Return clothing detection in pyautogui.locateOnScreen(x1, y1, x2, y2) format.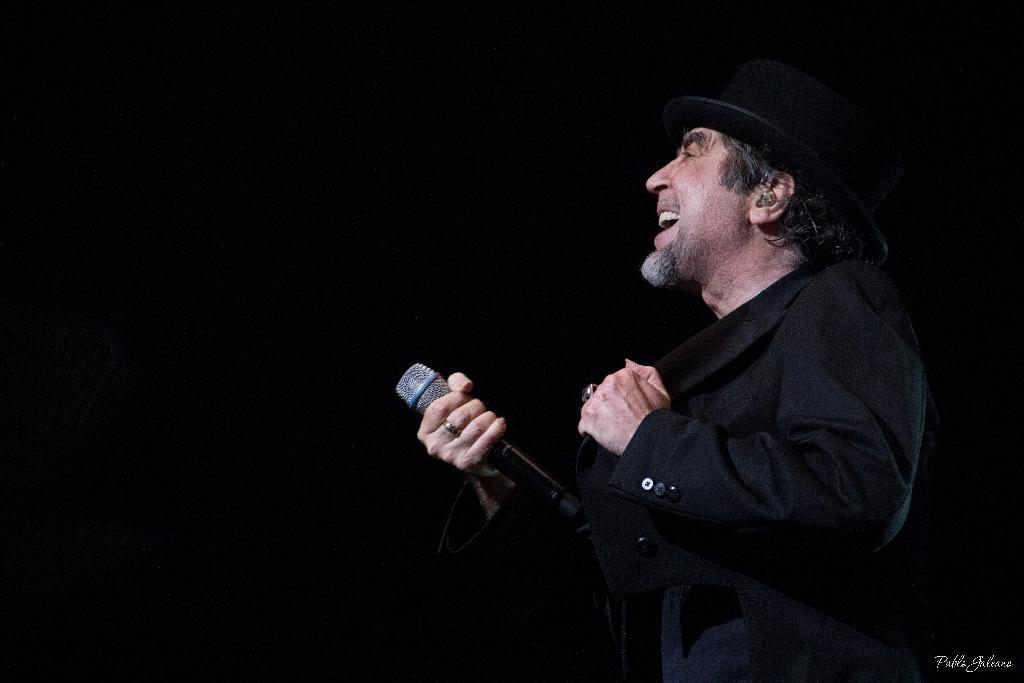
pyautogui.locateOnScreen(556, 190, 929, 636).
